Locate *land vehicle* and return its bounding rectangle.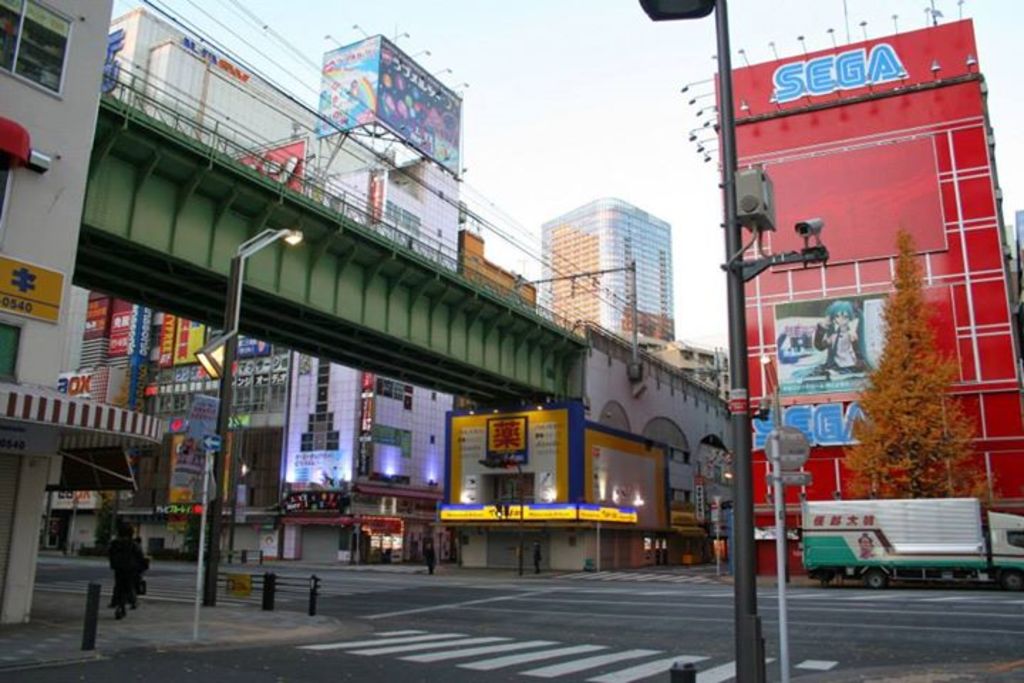
left=791, top=484, right=1015, bottom=603.
